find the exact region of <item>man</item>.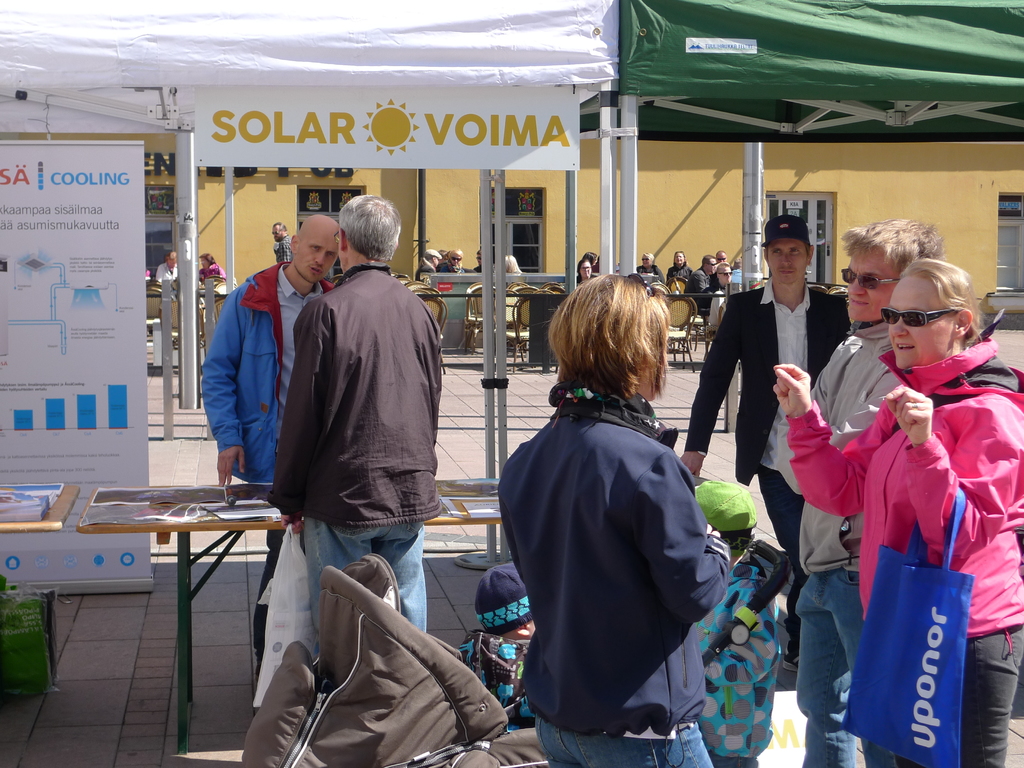
Exact region: pyautogui.locateOnScreen(716, 249, 728, 263).
